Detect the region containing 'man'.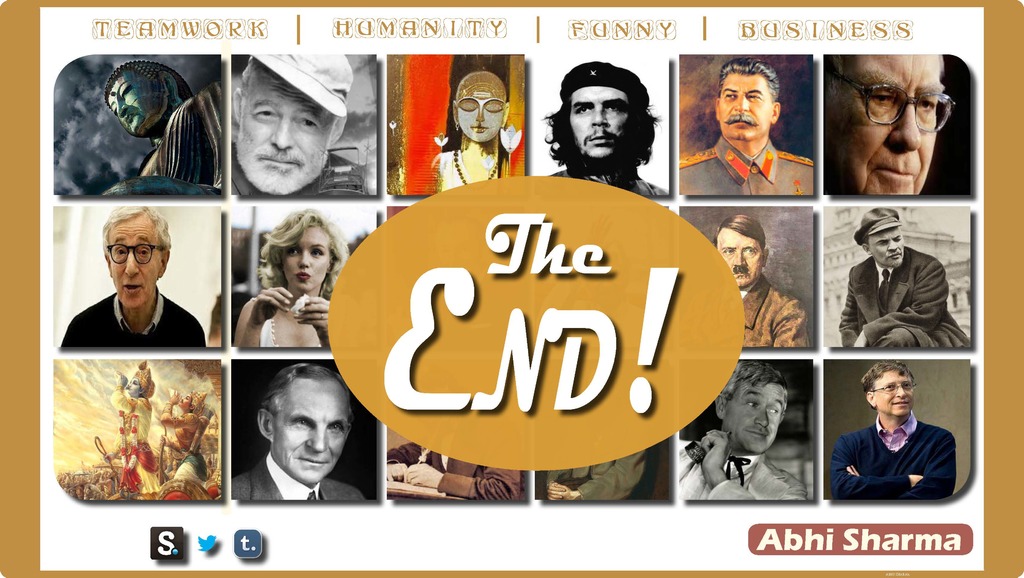
[left=839, top=208, right=973, bottom=351].
